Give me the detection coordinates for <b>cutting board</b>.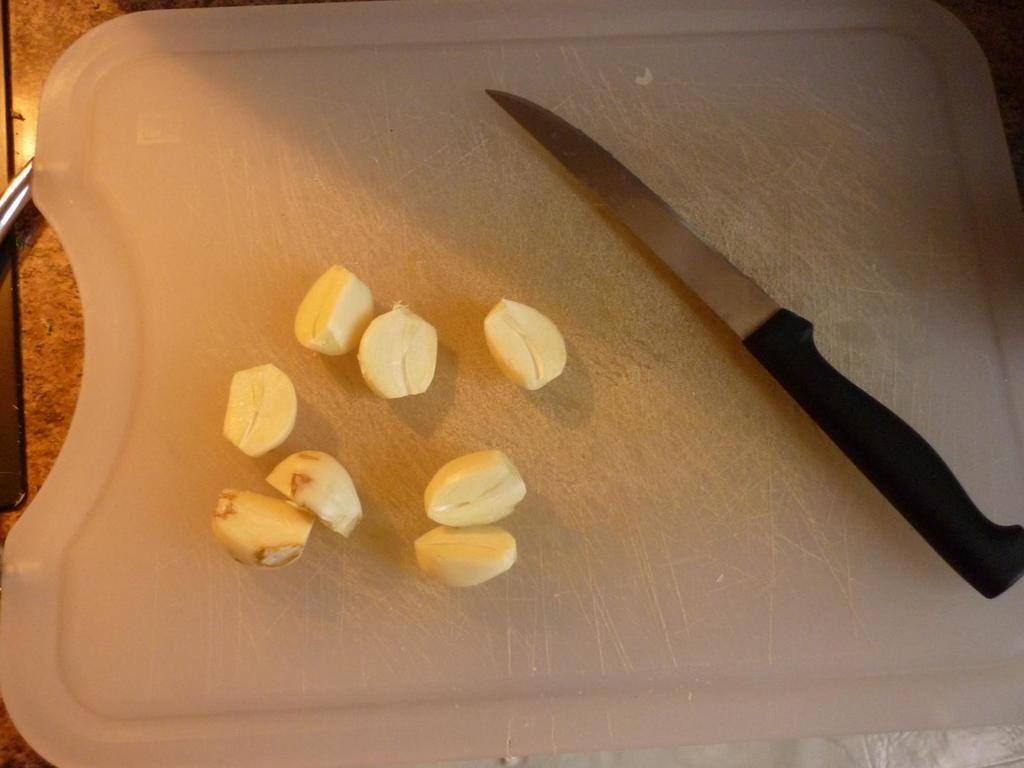
select_region(0, 12, 1023, 764).
